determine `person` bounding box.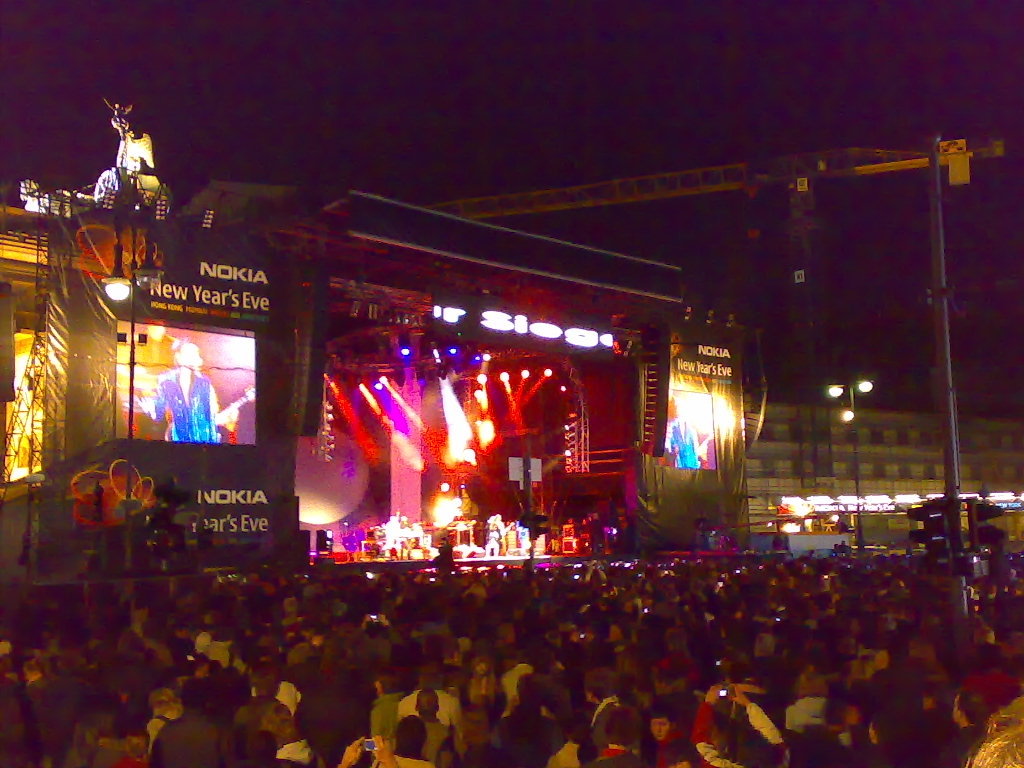
Determined: rect(136, 337, 257, 443).
